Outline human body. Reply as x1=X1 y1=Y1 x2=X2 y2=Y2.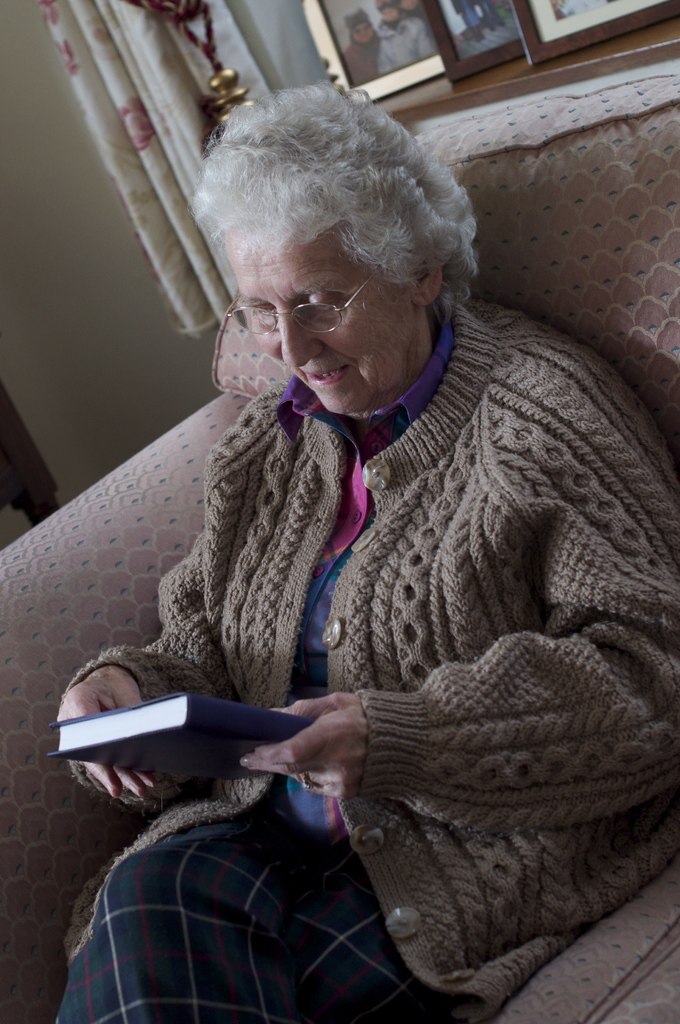
x1=90 y1=47 x2=627 y2=983.
